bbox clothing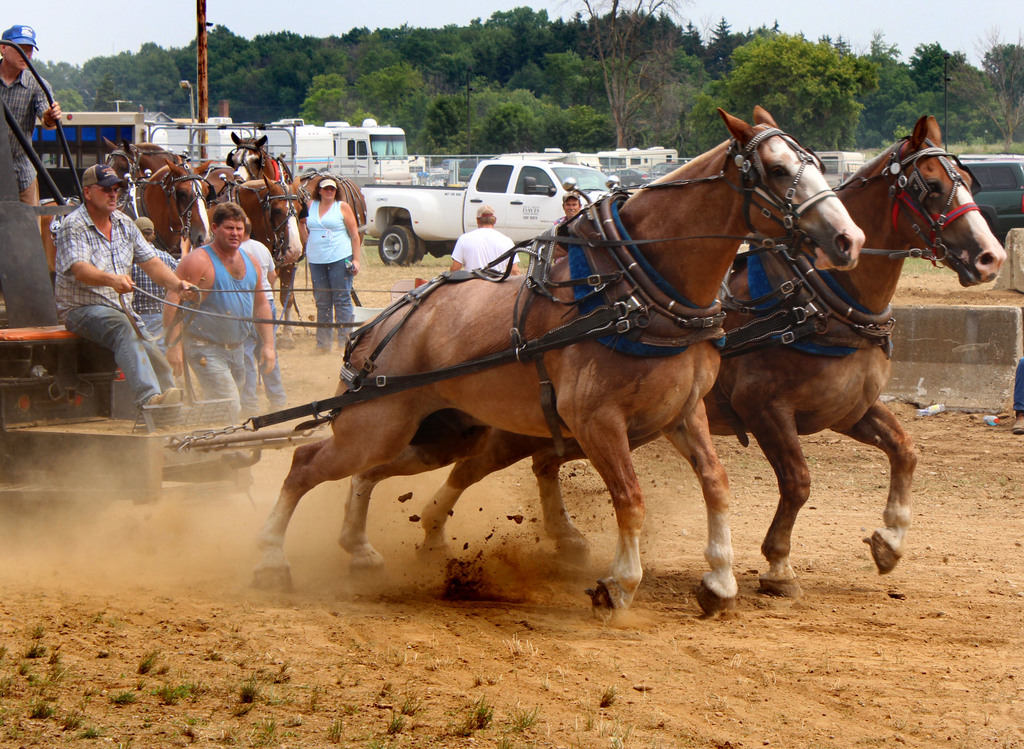
bbox=(307, 201, 362, 348)
